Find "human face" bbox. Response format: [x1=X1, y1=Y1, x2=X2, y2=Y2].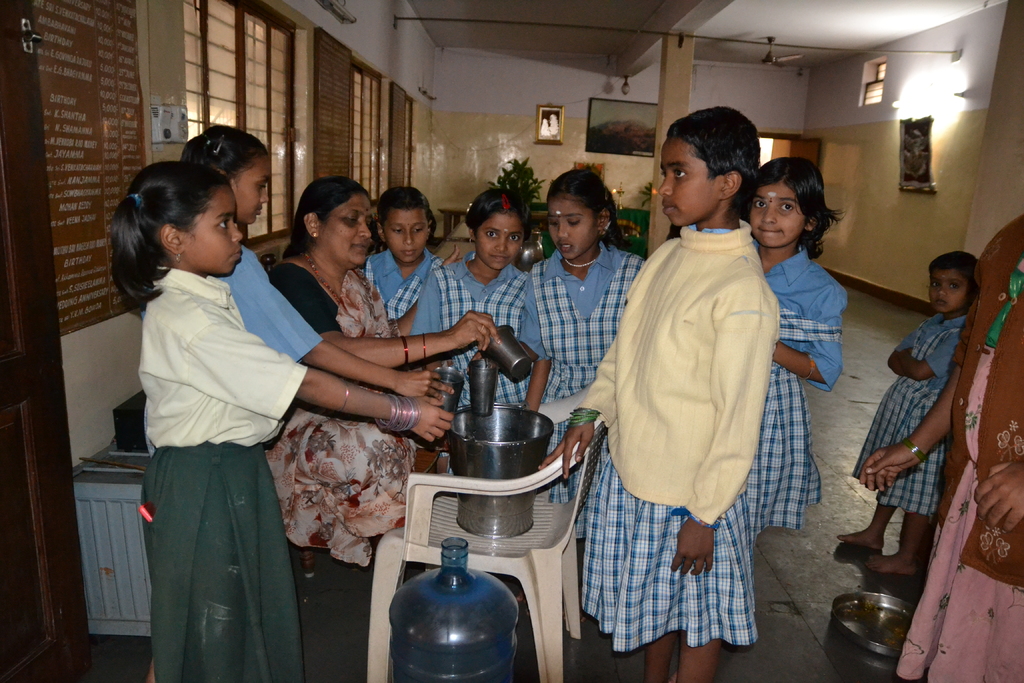
[x1=750, y1=180, x2=804, y2=248].
